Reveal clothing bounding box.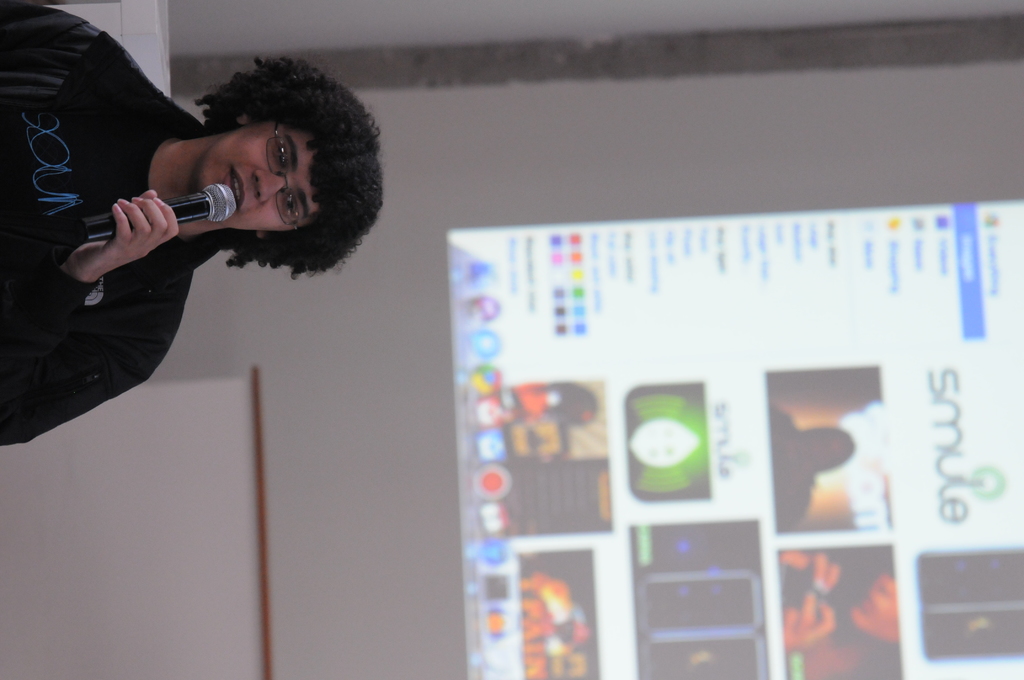
Revealed: box=[0, 0, 230, 446].
